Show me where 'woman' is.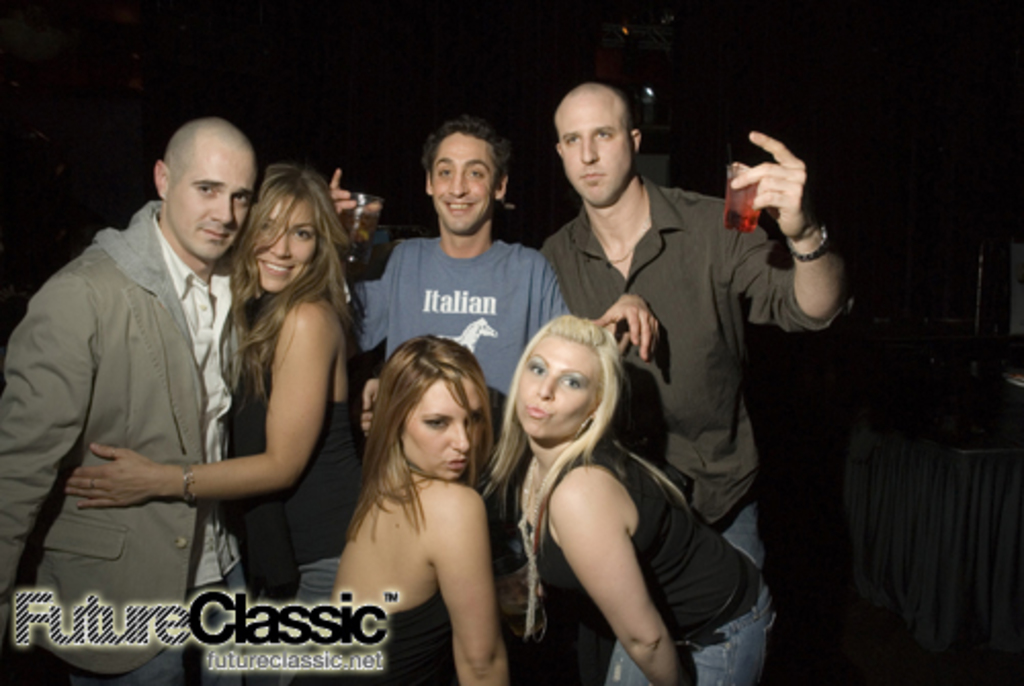
'woman' is at <region>475, 307, 776, 684</region>.
